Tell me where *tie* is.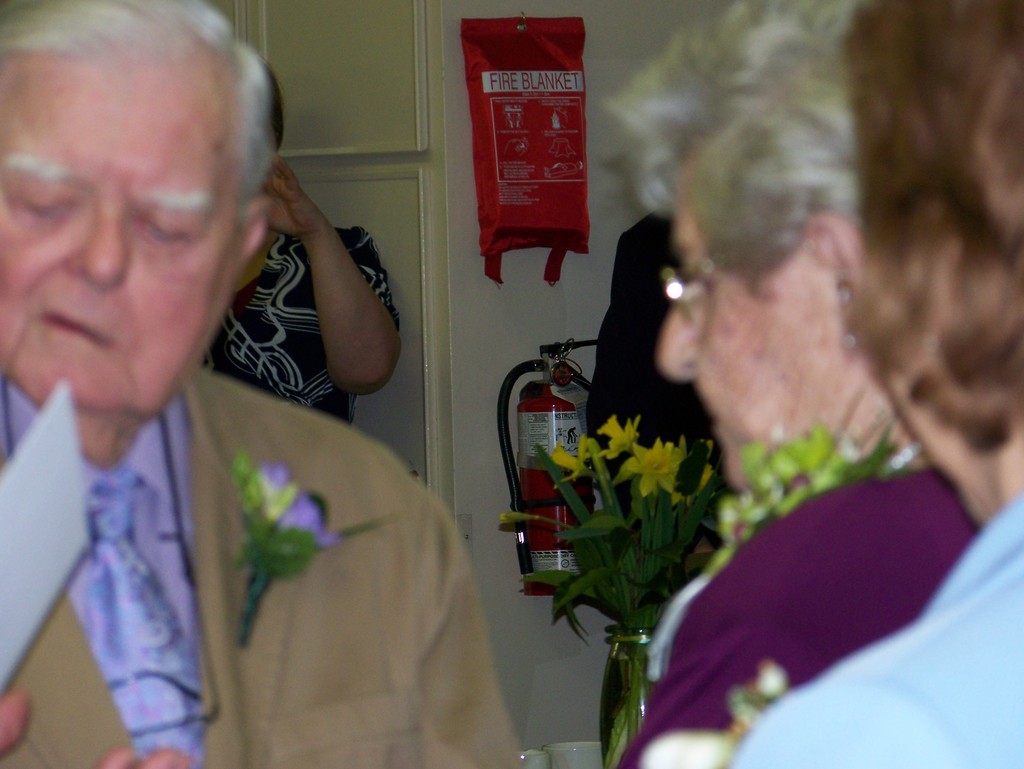
*tie* is at locate(93, 474, 209, 759).
